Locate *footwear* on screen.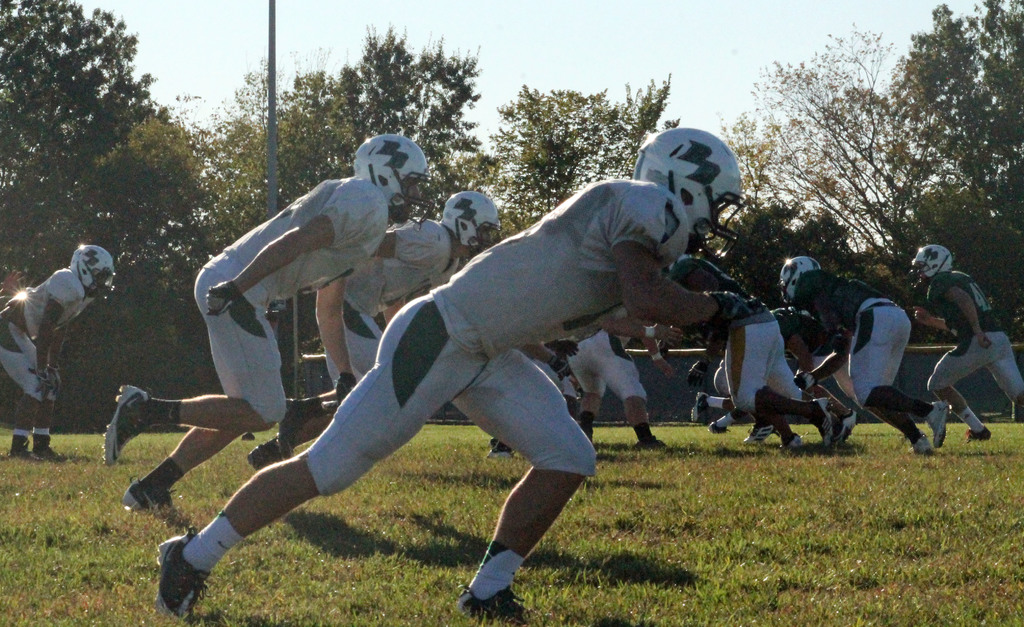
On screen at box=[33, 434, 65, 460].
